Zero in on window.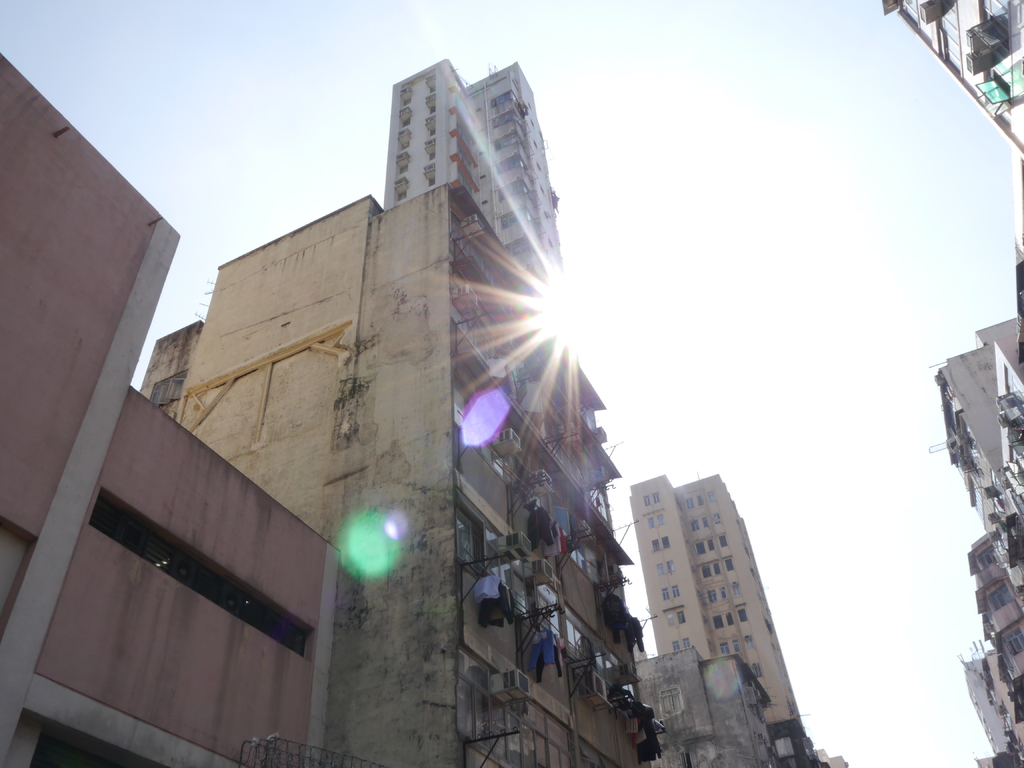
Zeroed in: 423 71 435 91.
